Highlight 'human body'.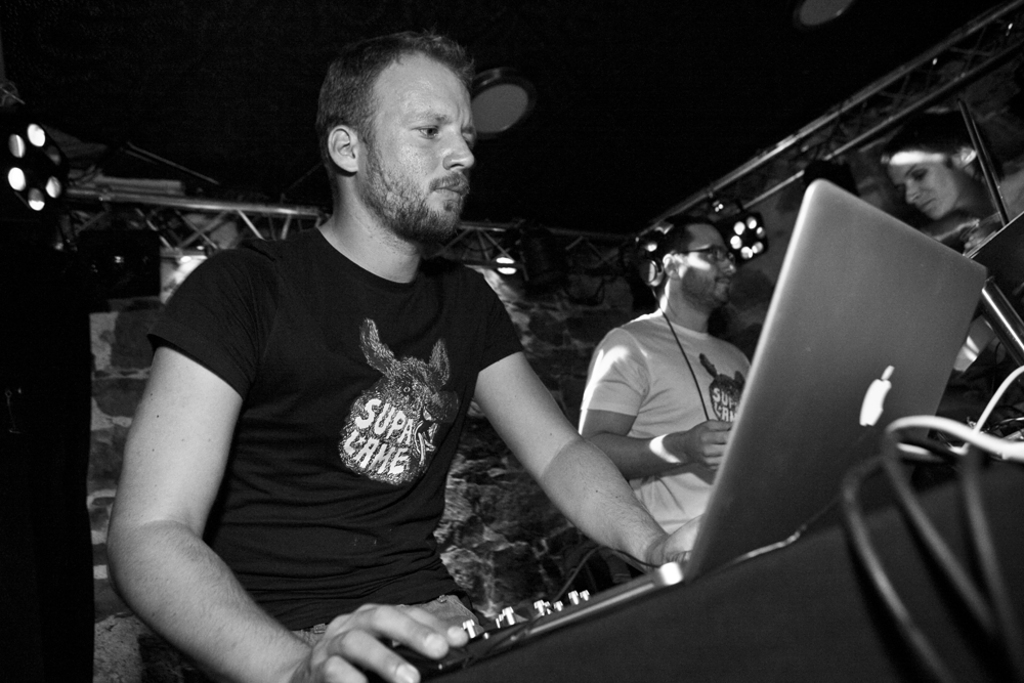
Highlighted region: [577,301,757,557].
